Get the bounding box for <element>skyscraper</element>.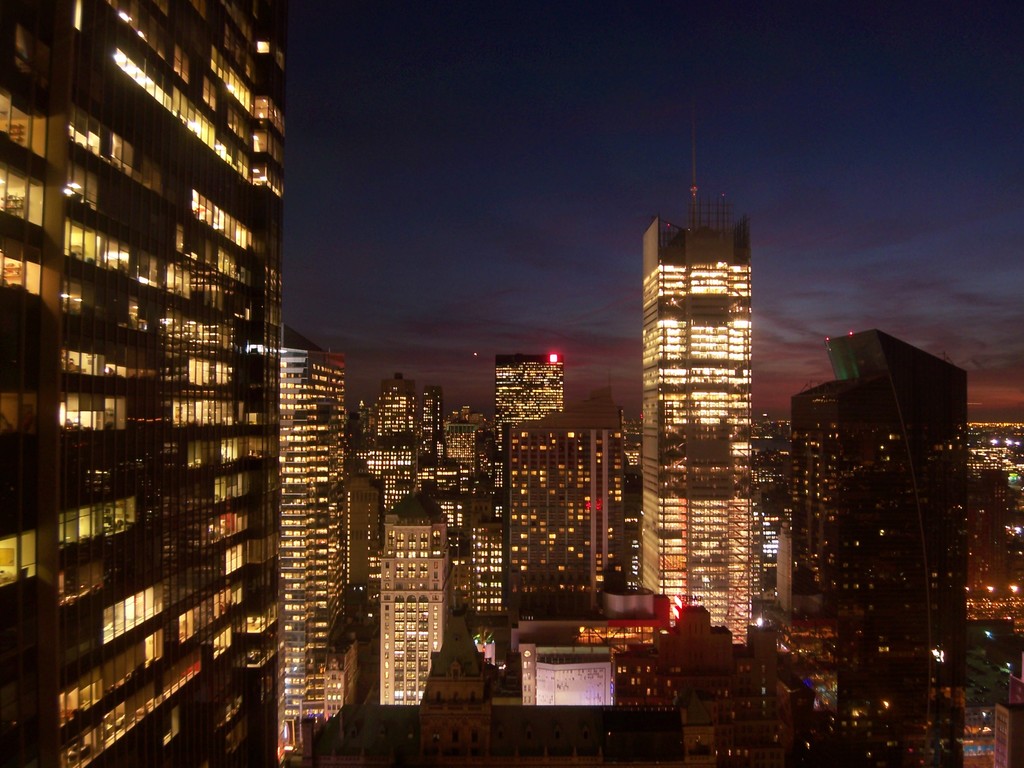
{"left": 443, "top": 425, "right": 476, "bottom": 490}.
